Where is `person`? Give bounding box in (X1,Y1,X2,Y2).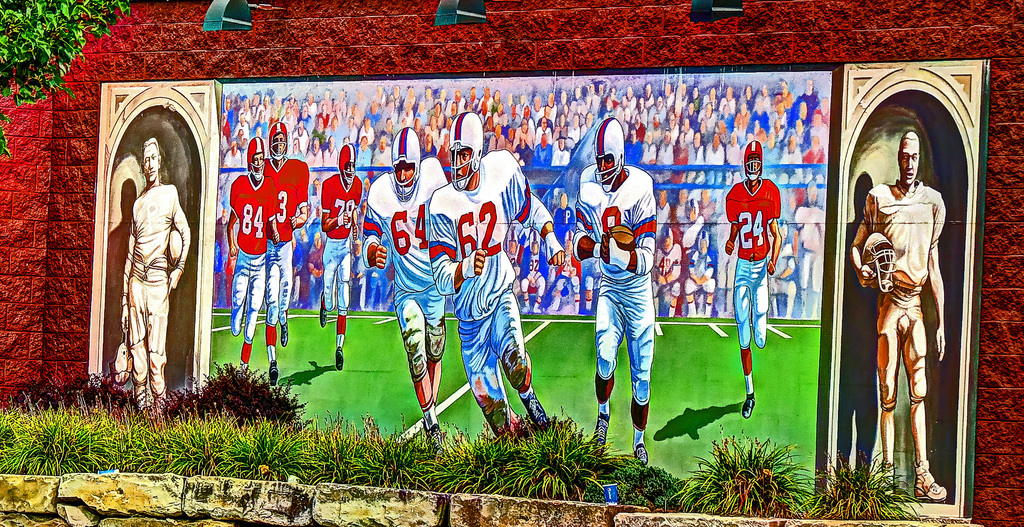
(576,118,657,460).
